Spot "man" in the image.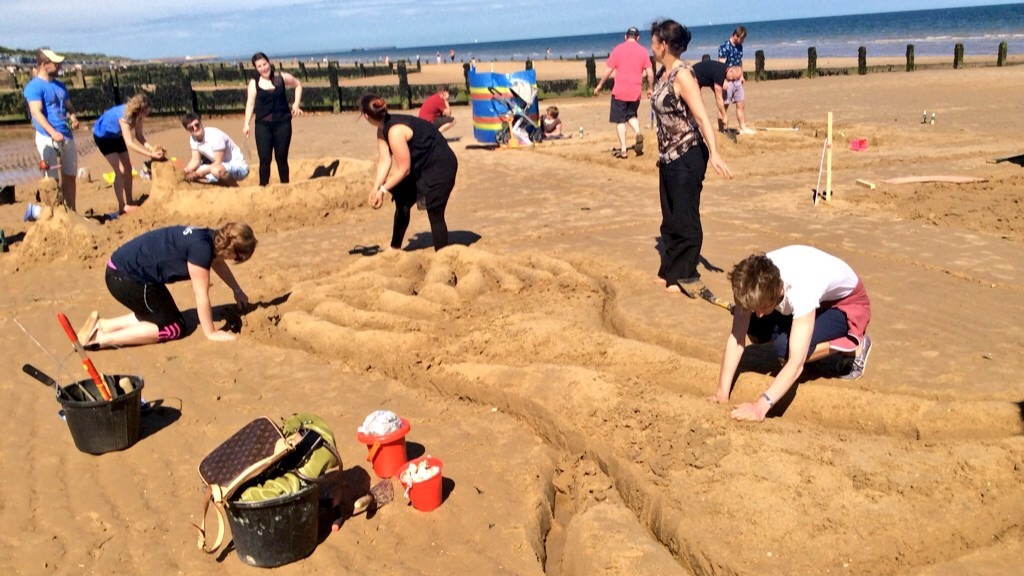
"man" found at {"x1": 717, "y1": 23, "x2": 758, "y2": 138}.
